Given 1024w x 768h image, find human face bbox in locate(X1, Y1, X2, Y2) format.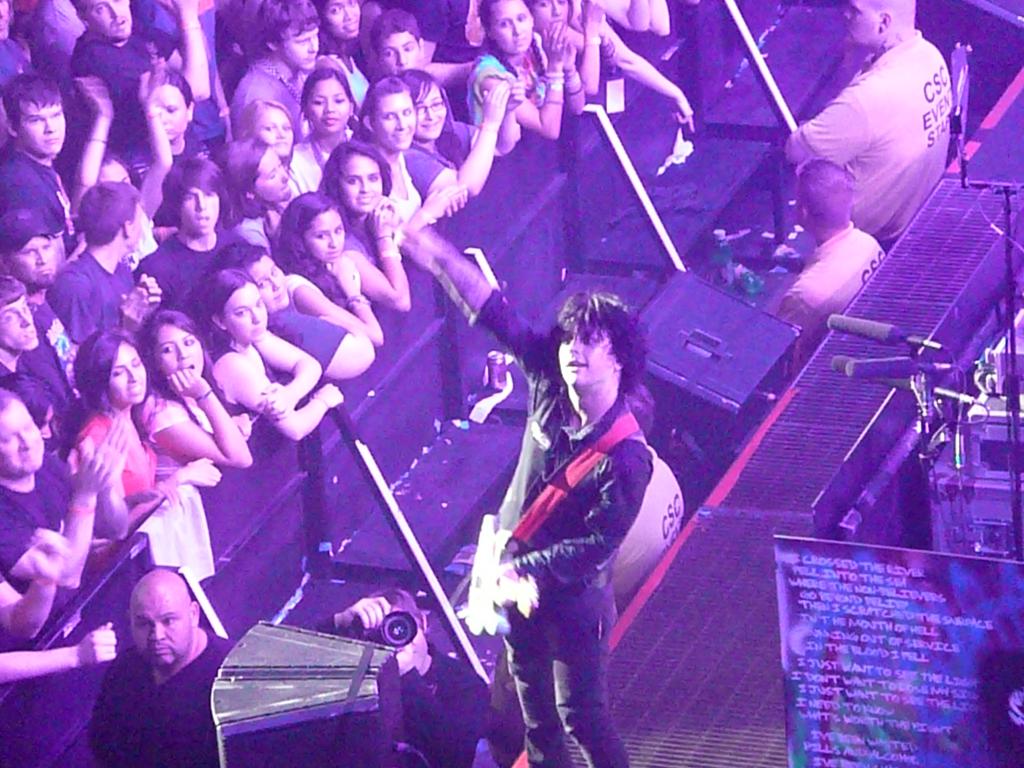
locate(253, 148, 290, 199).
